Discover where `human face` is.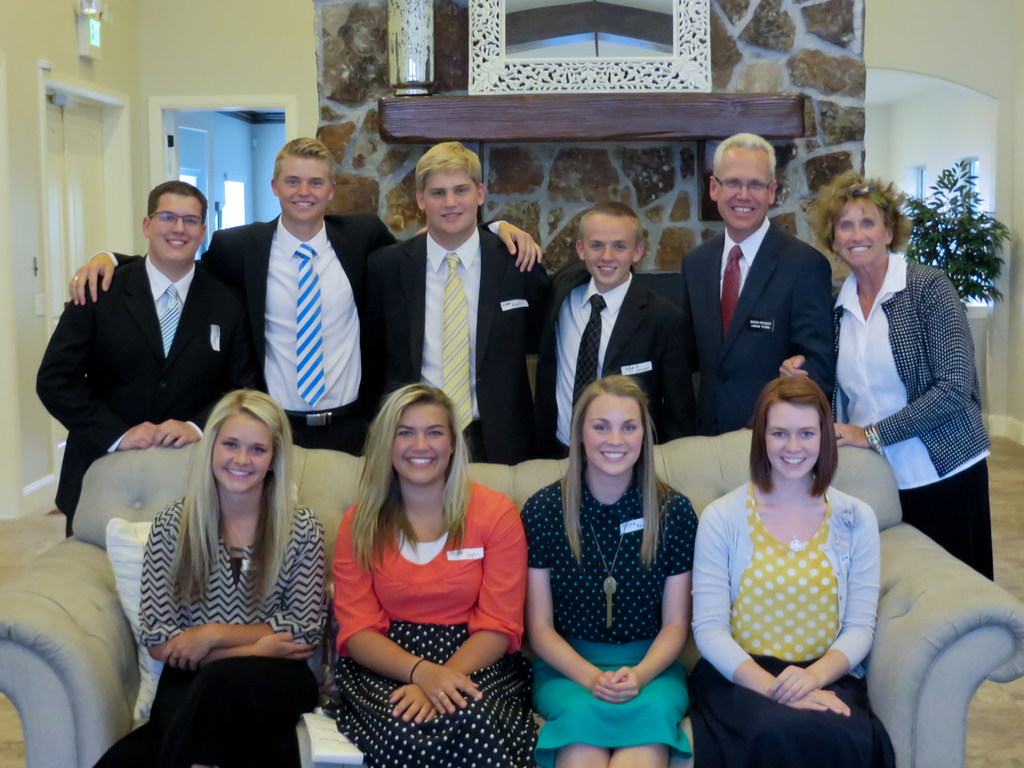
Discovered at select_region(584, 220, 633, 284).
